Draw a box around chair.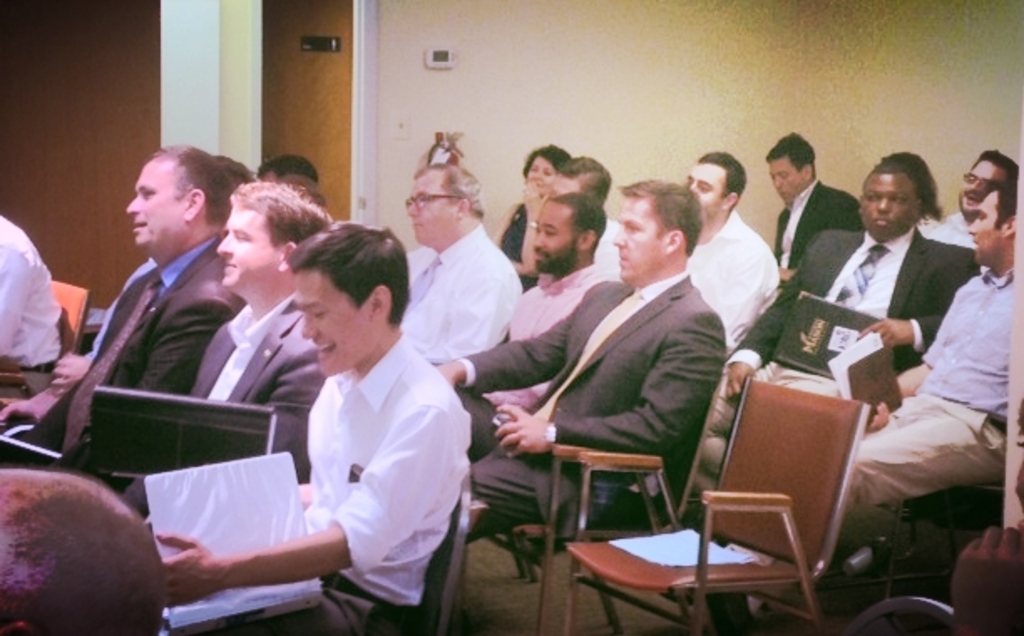
[left=484, top=375, right=723, bottom=634].
